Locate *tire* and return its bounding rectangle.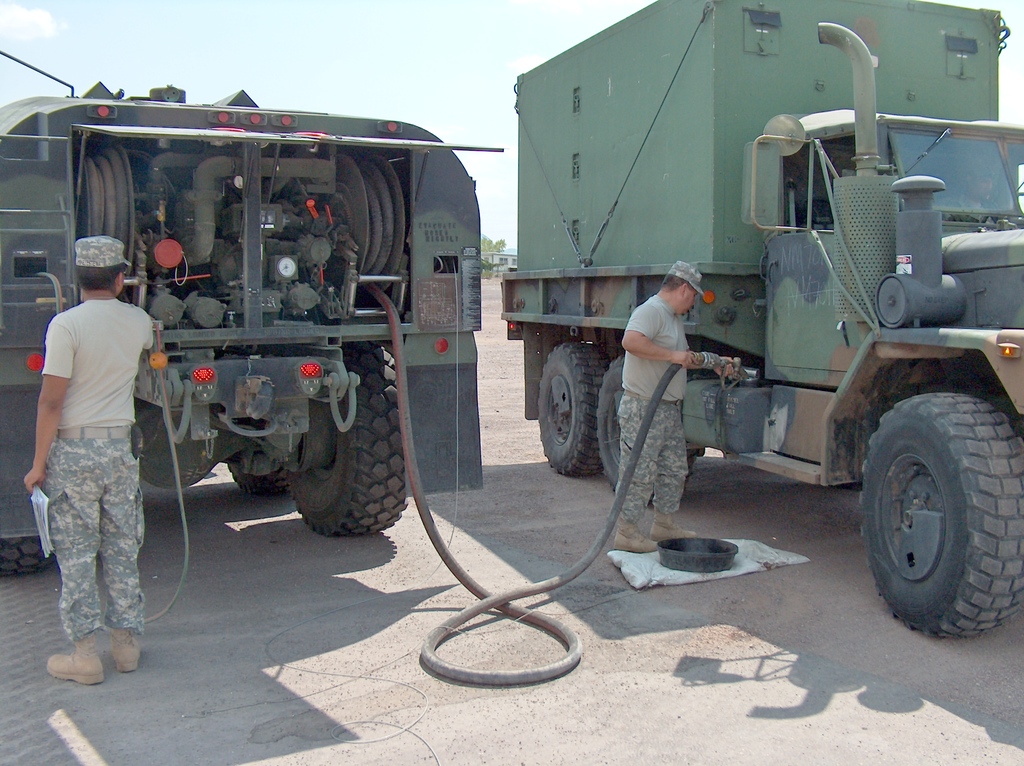
Rect(863, 372, 1016, 641).
